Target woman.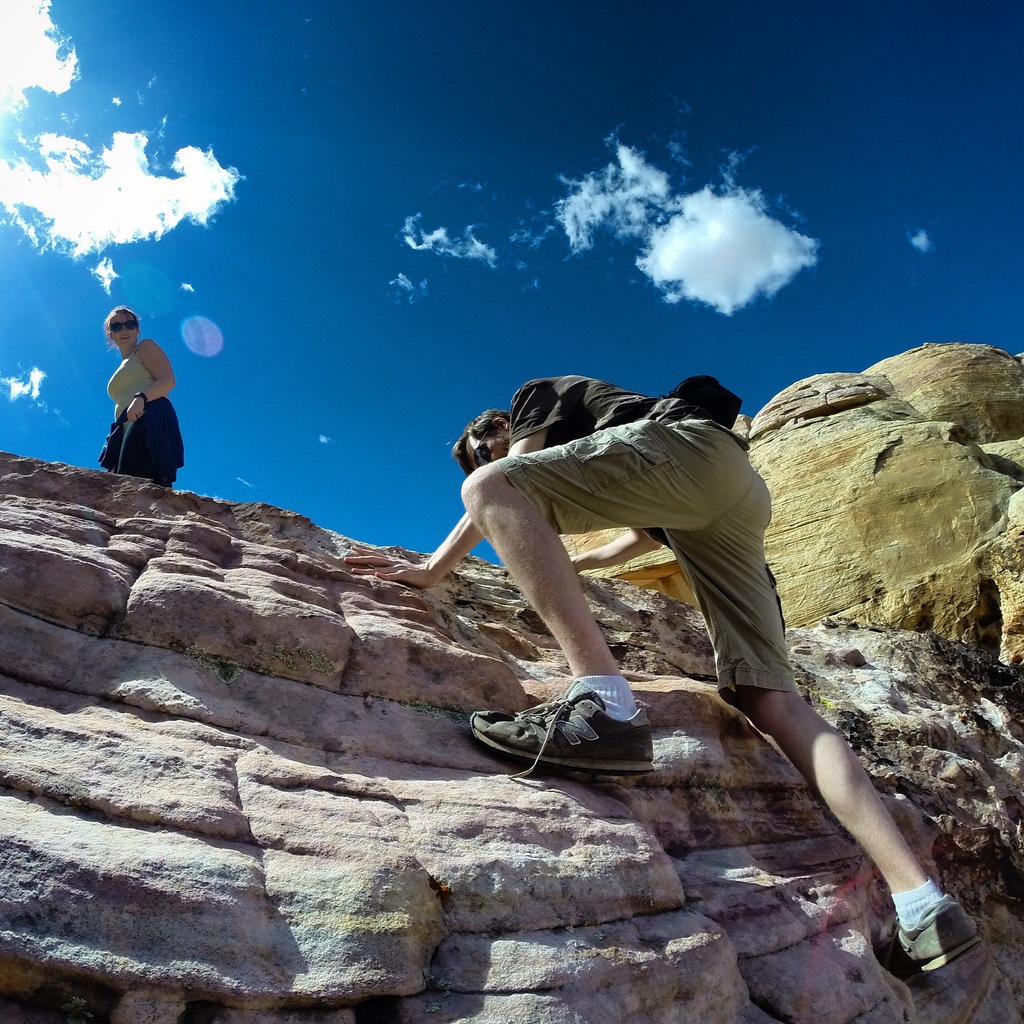
Target region: crop(94, 316, 182, 494).
